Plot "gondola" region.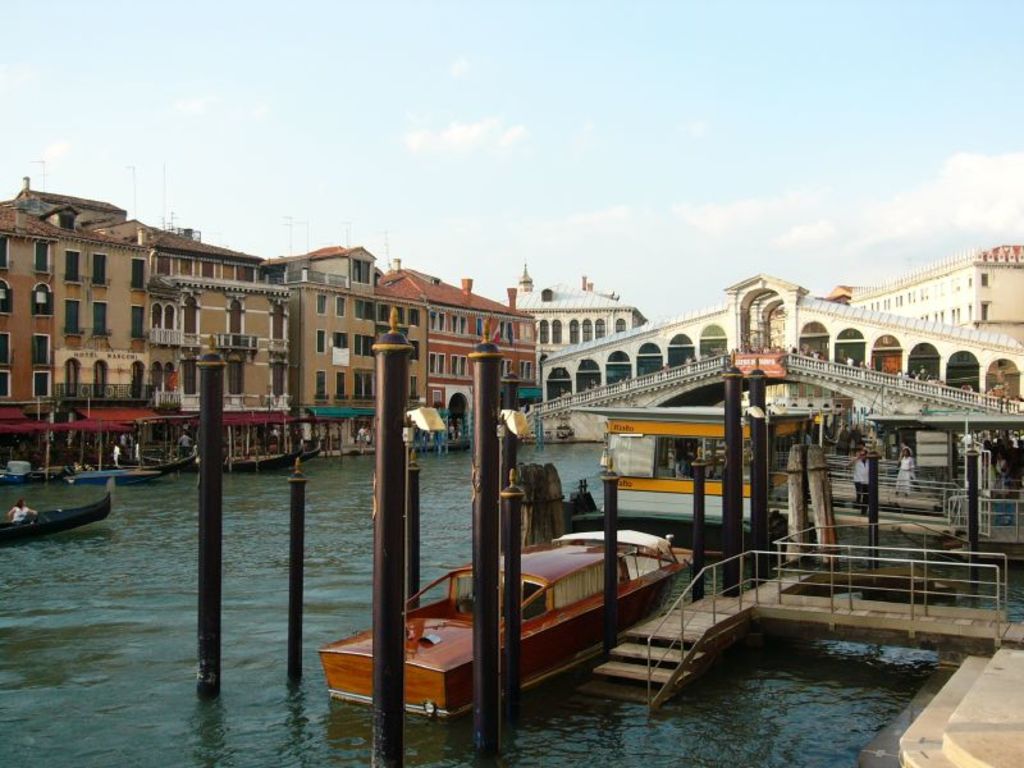
Plotted at <region>46, 425, 205, 481</region>.
